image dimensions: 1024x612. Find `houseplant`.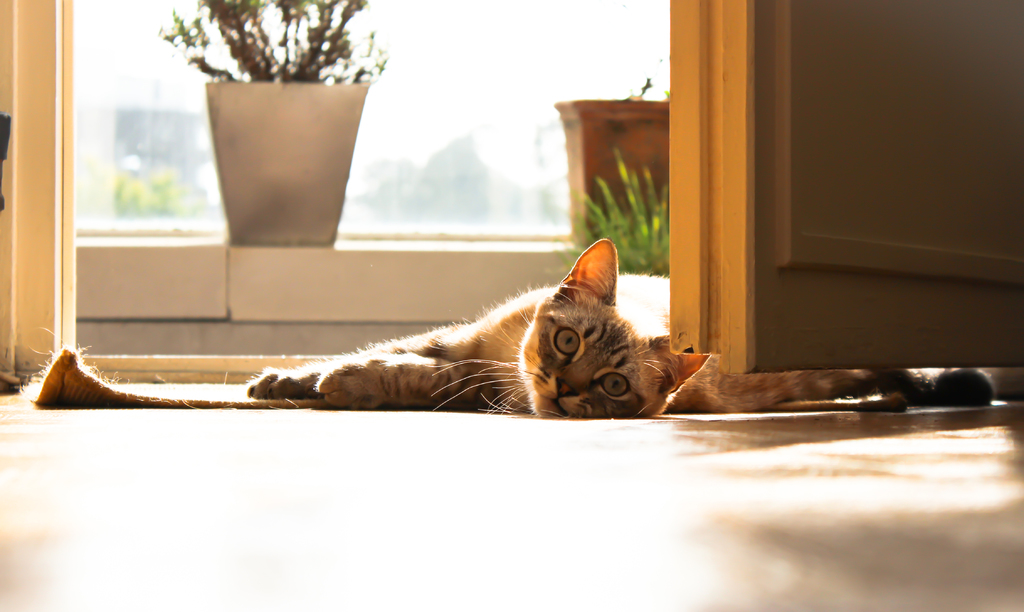
(left=545, top=72, right=683, bottom=251).
